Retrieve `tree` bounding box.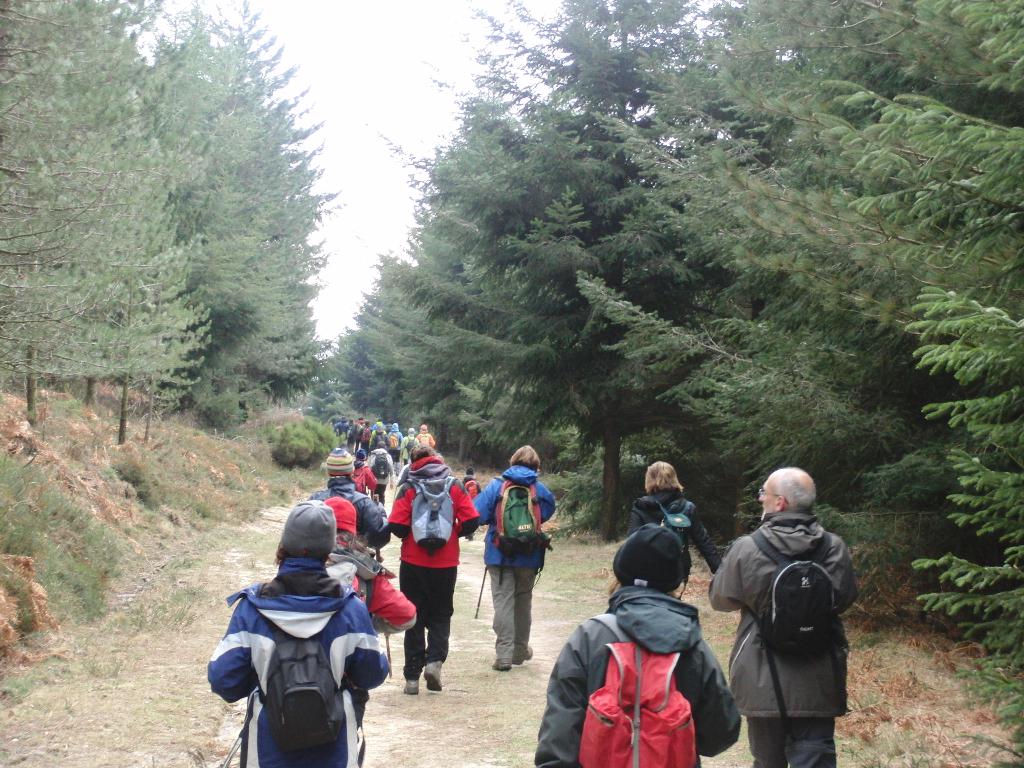
Bounding box: crop(580, 0, 980, 579).
